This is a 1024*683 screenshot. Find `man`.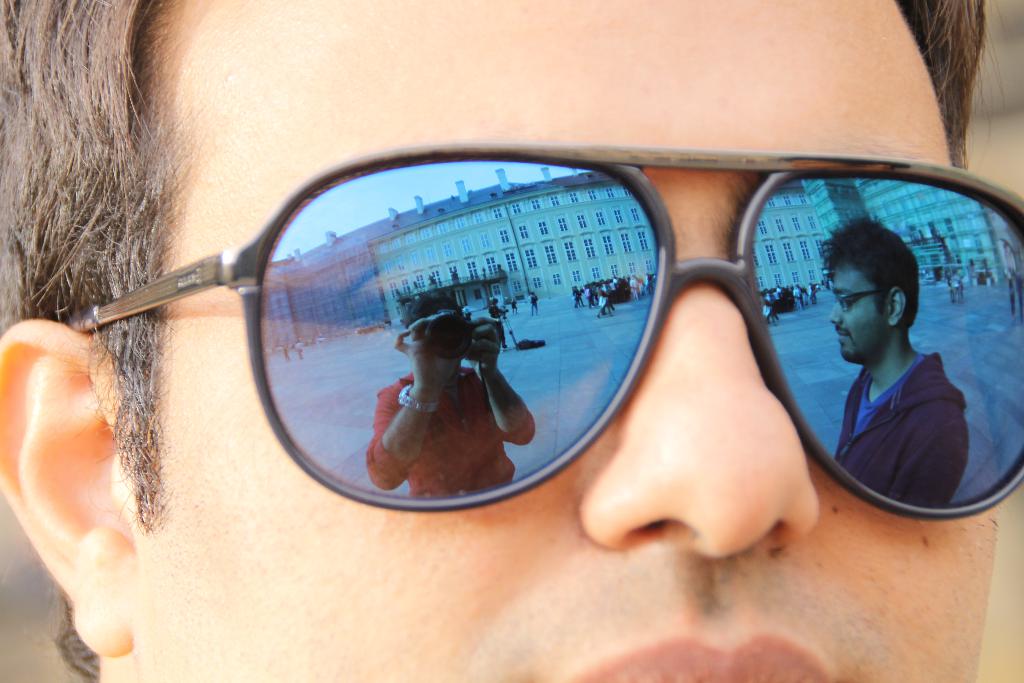
Bounding box: 0,0,1023,682.
